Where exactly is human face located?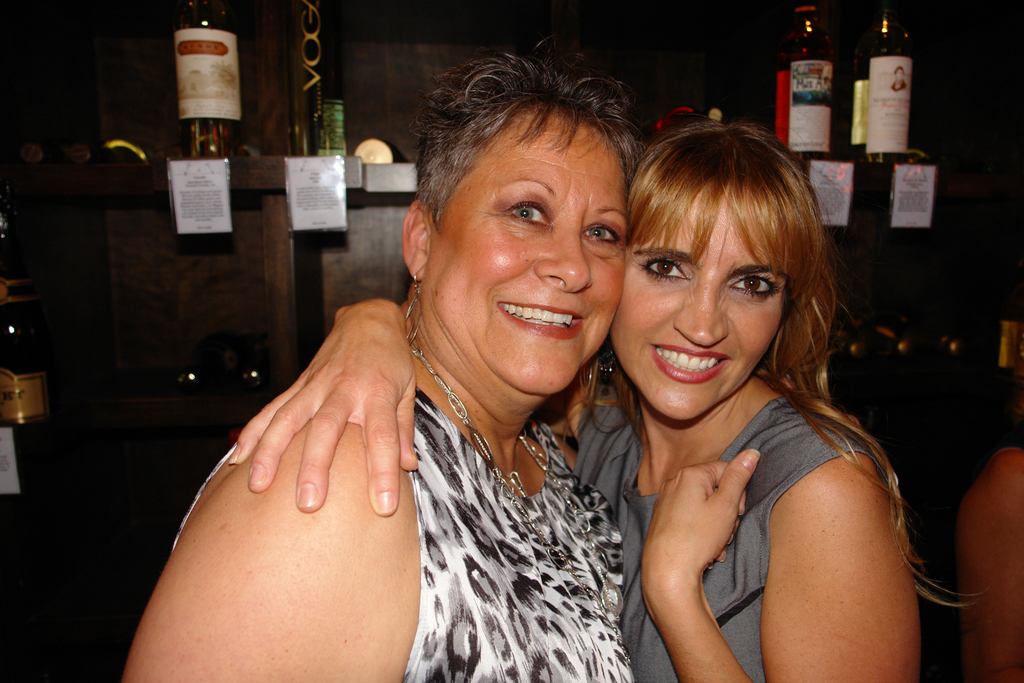
Its bounding box is (424,110,627,396).
